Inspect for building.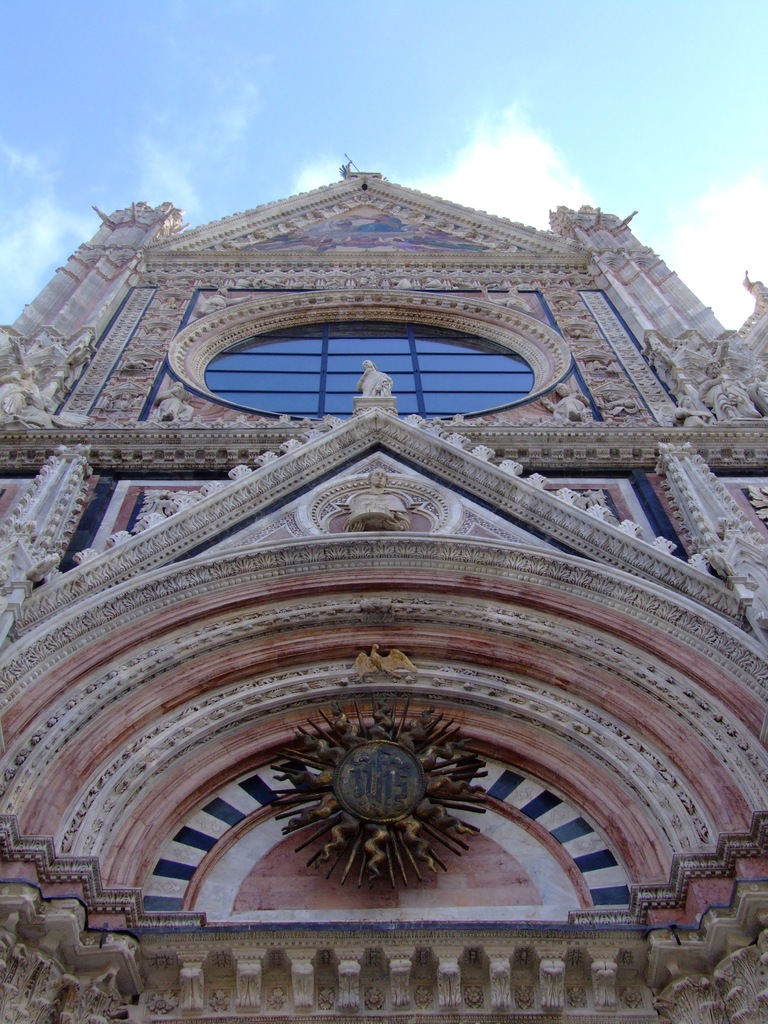
Inspection: bbox(0, 152, 767, 1023).
